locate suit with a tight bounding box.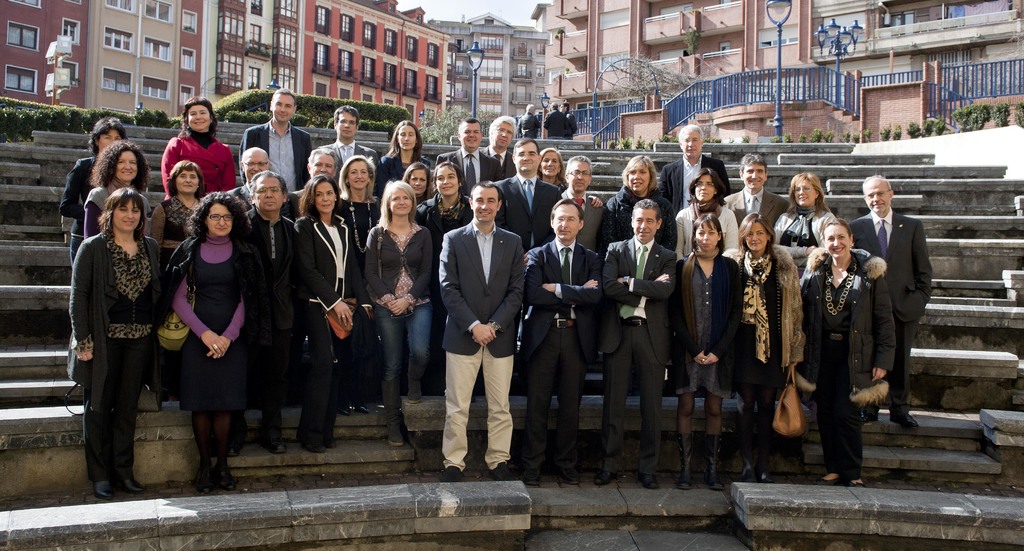
{"left": 846, "top": 210, "right": 934, "bottom": 413}.
